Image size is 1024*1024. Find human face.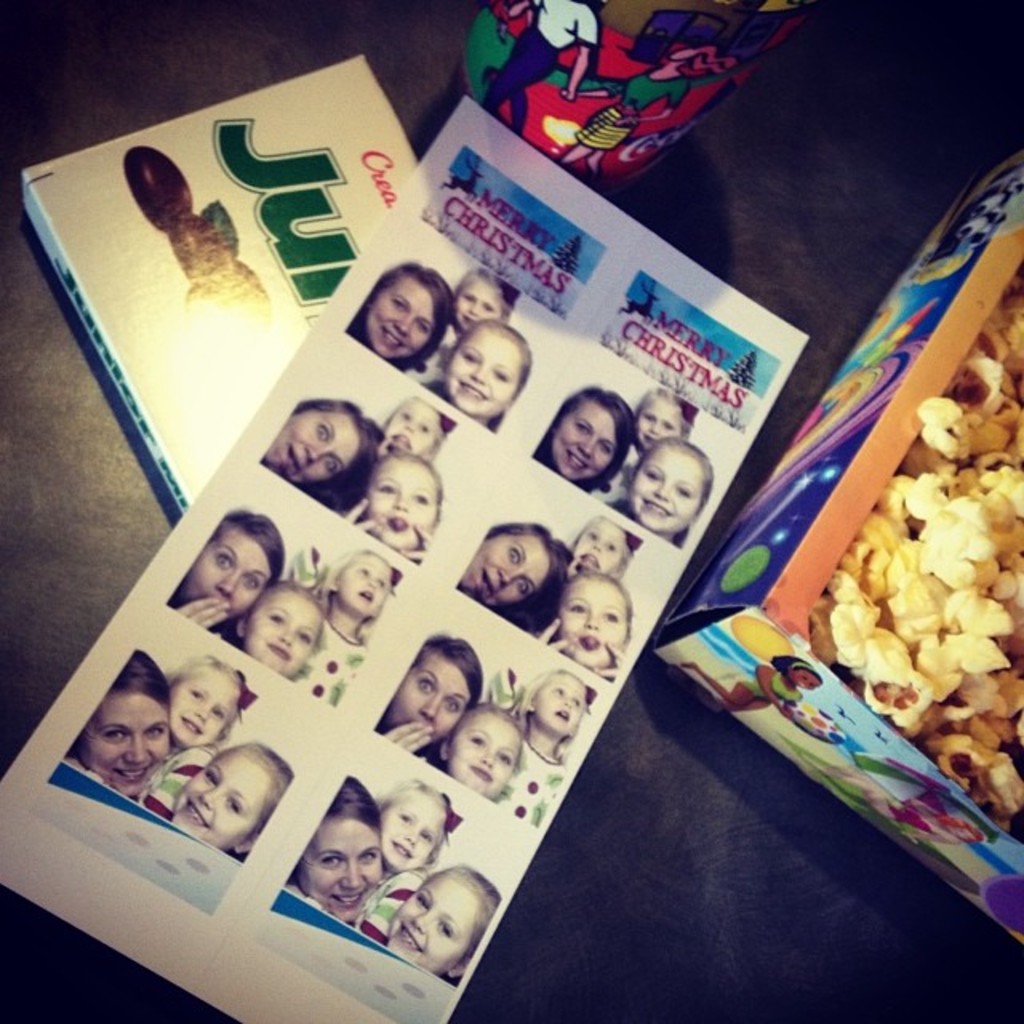
544,395,610,482.
